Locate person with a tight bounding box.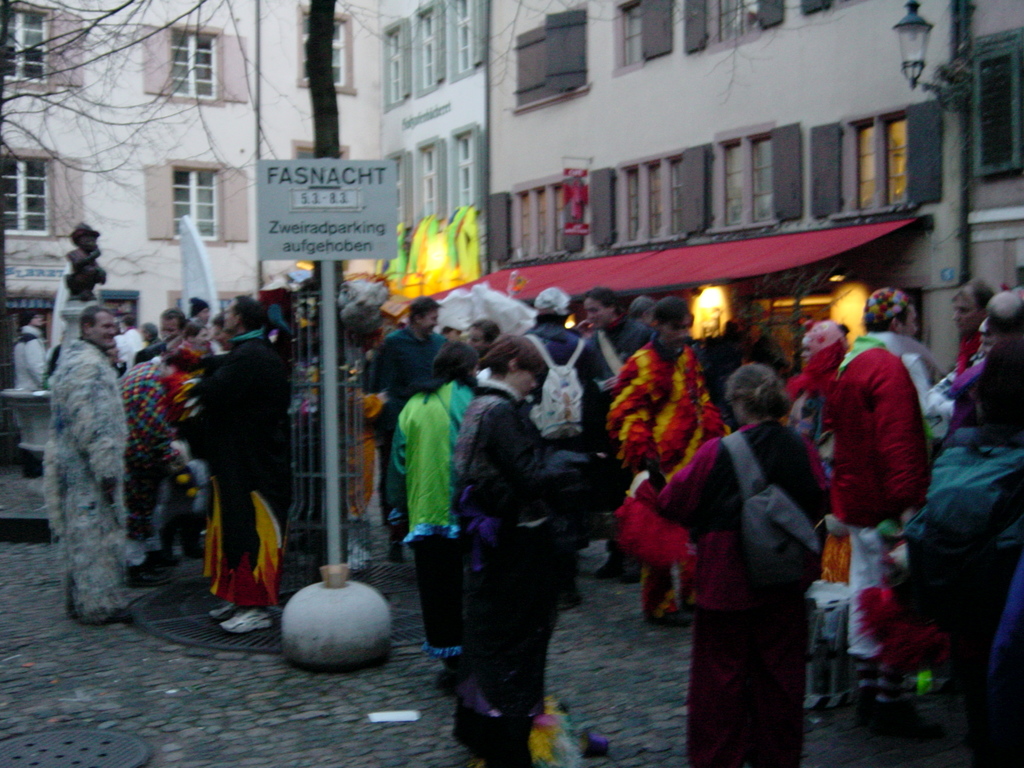
box=[33, 265, 139, 643].
